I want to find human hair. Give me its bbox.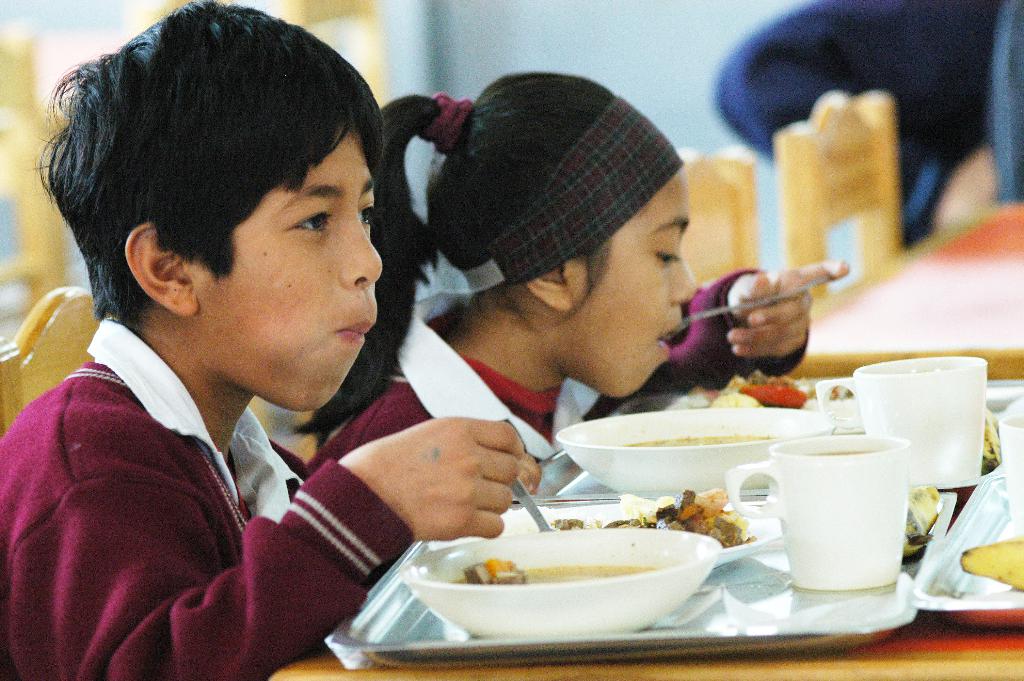
Rect(373, 65, 617, 277).
